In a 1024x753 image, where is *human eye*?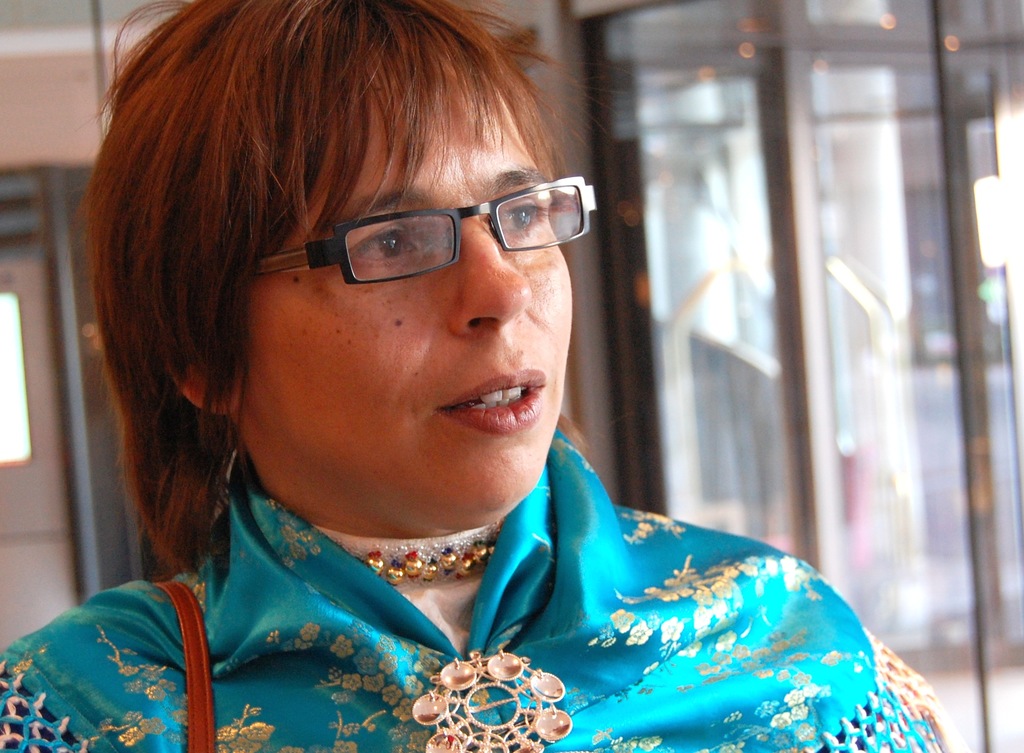
[x1=257, y1=193, x2=541, y2=307].
